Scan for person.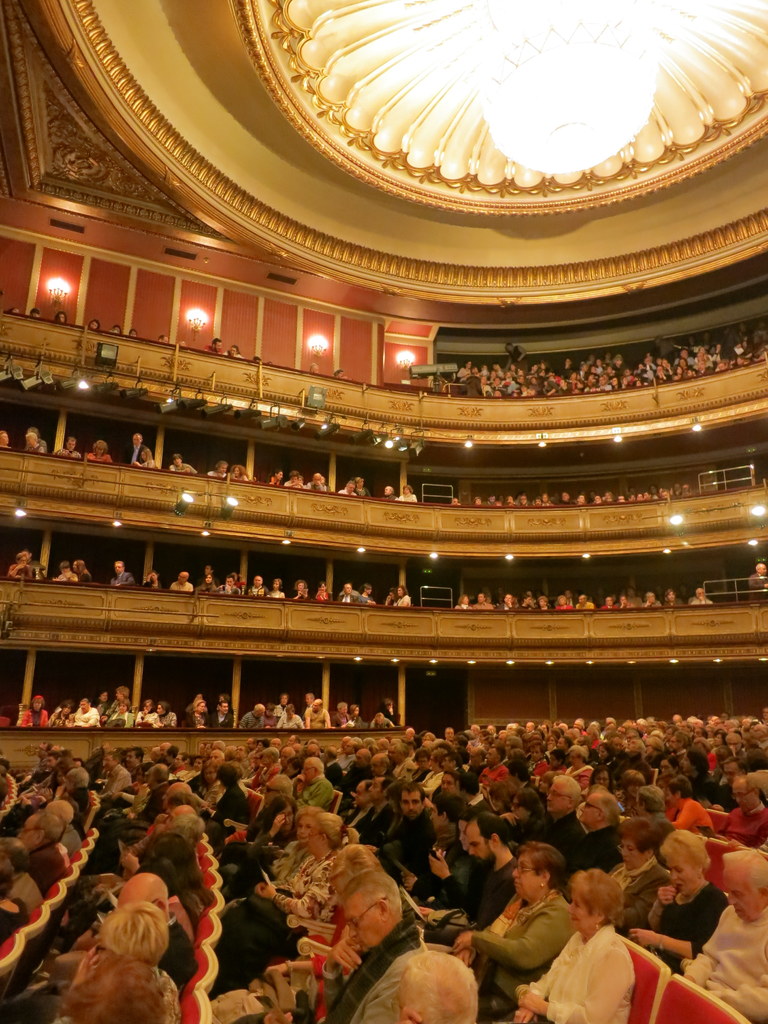
Scan result: (263,468,284,489).
